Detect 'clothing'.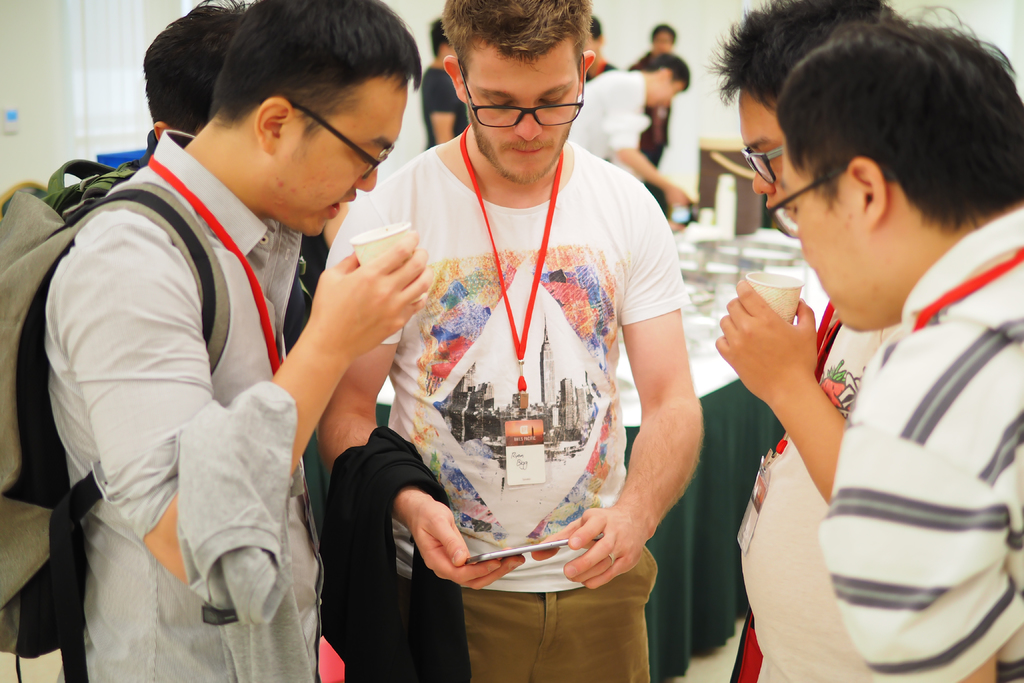
Detected at 627, 55, 673, 168.
